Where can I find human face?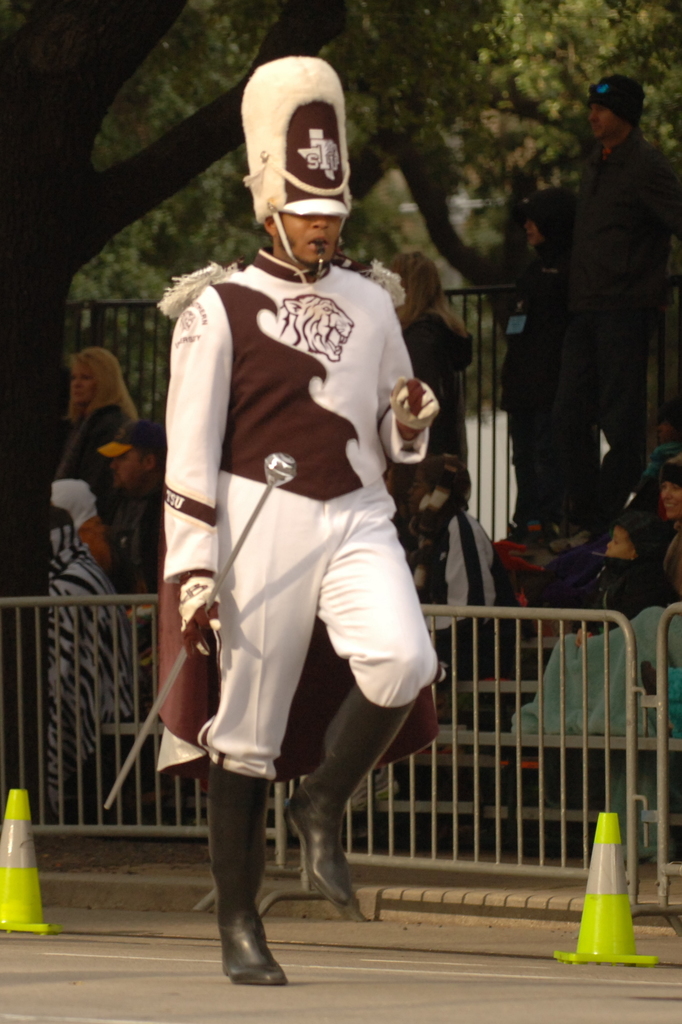
You can find it at <region>110, 449, 143, 491</region>.
